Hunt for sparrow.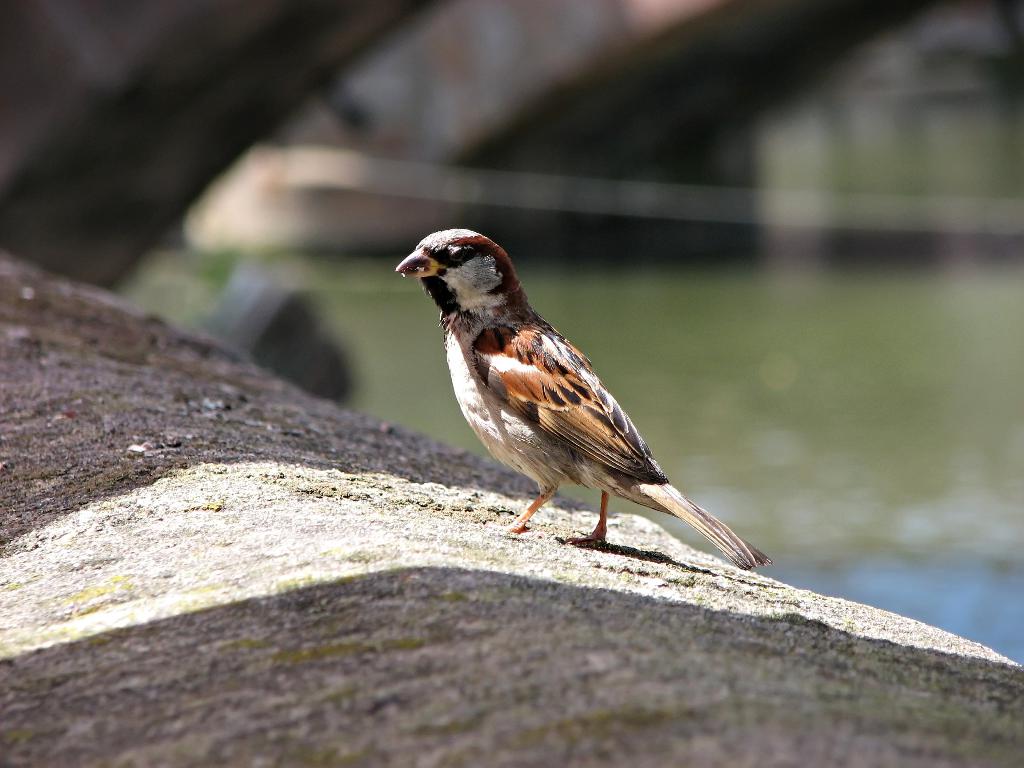
Hunted down at bbox=(400, 227, 764, 570).
